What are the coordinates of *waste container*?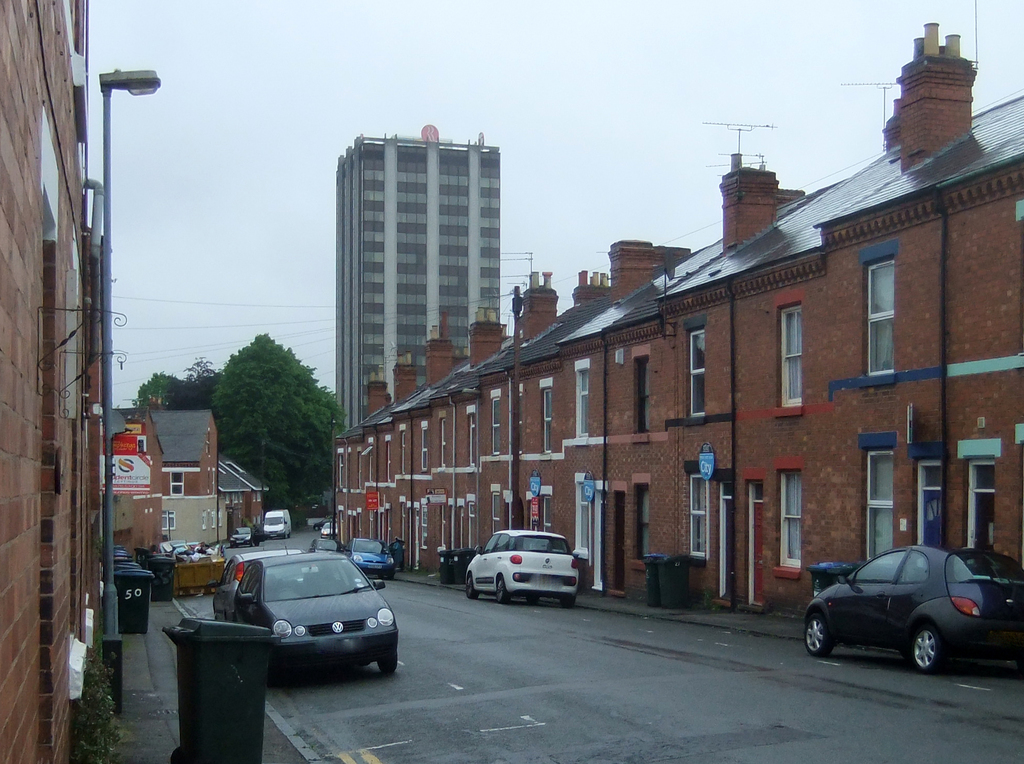
<region>806, 560, 865, 607</region>.
